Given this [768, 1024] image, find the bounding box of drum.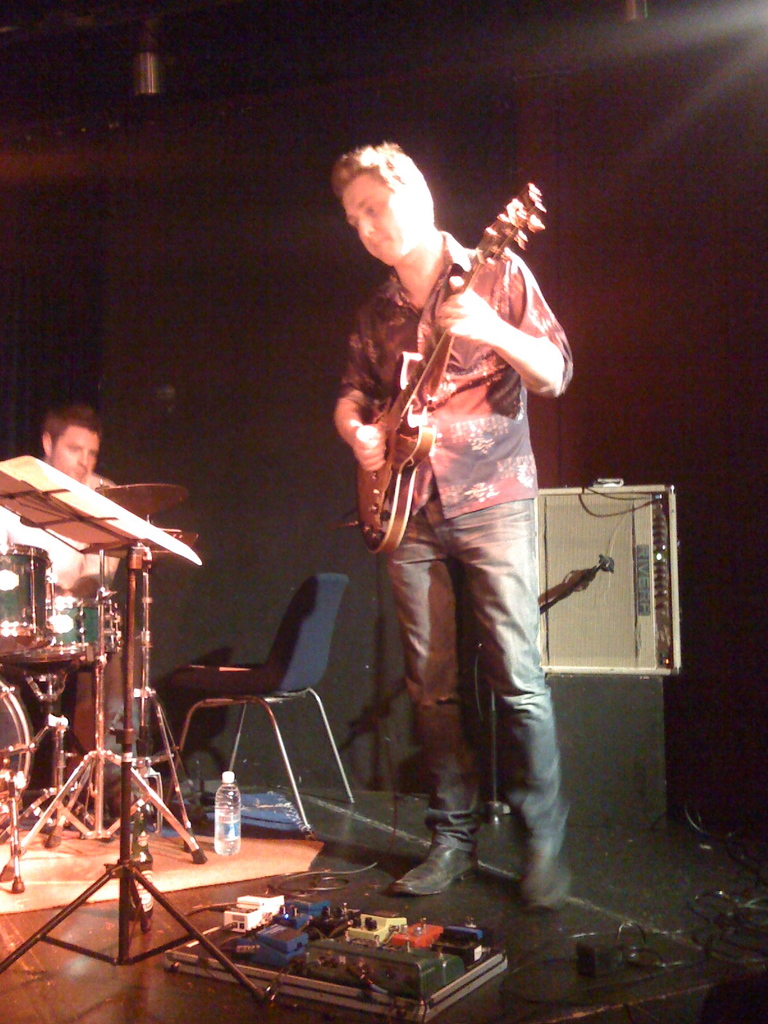
0, 679, 32, 852.
